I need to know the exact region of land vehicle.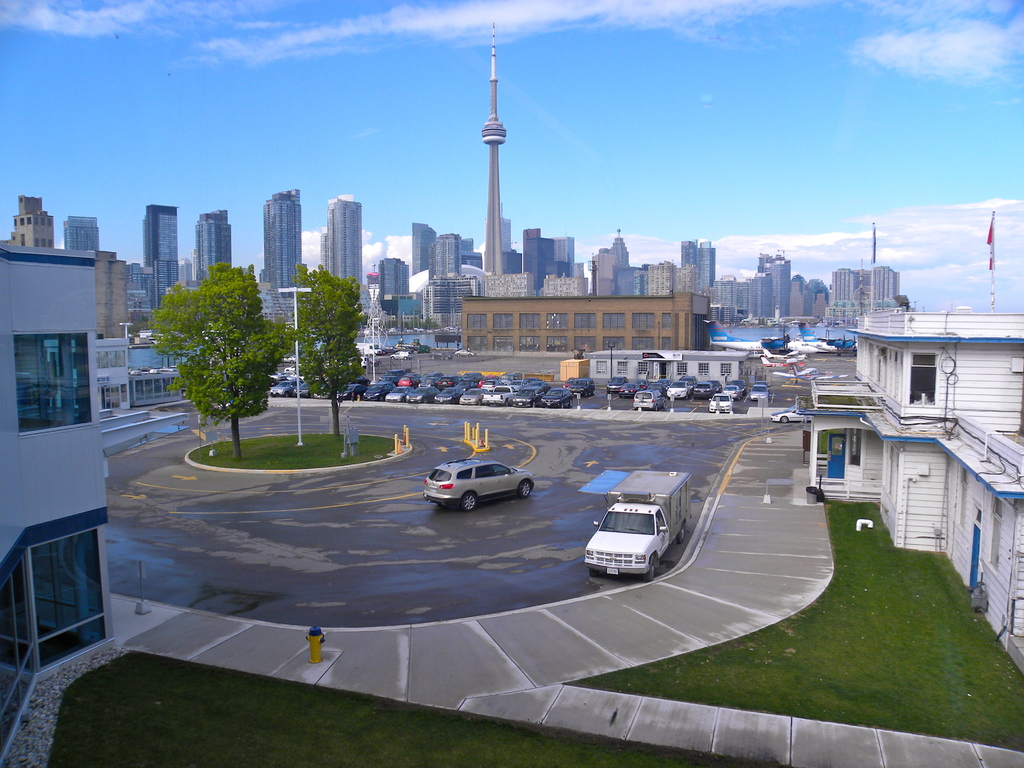
Region: x1=708, y1=392, x2=733, y2=416.
